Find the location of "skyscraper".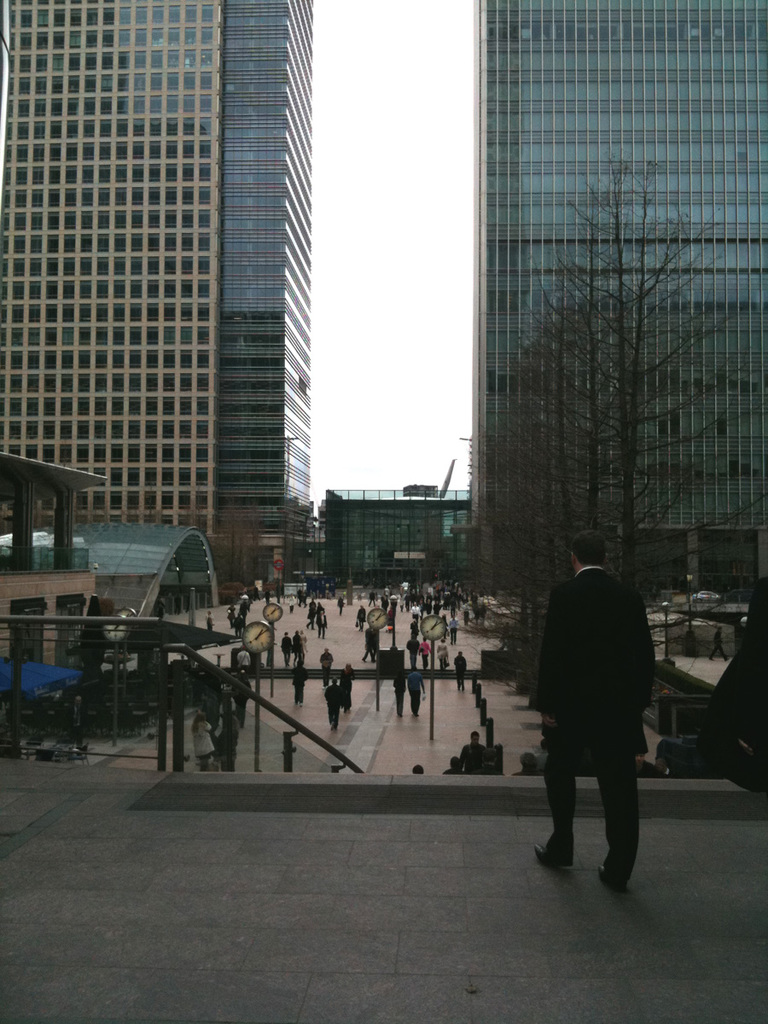
Location: 480:0:767:613.
